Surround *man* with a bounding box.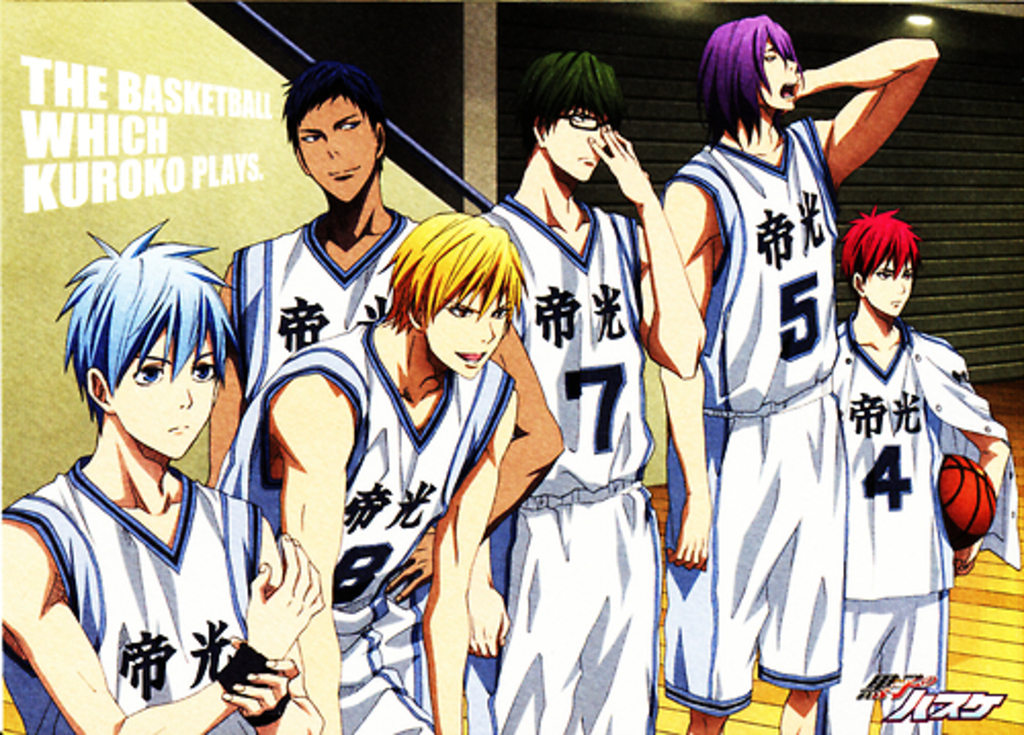
bbox=(0, 217, 338, 733).
